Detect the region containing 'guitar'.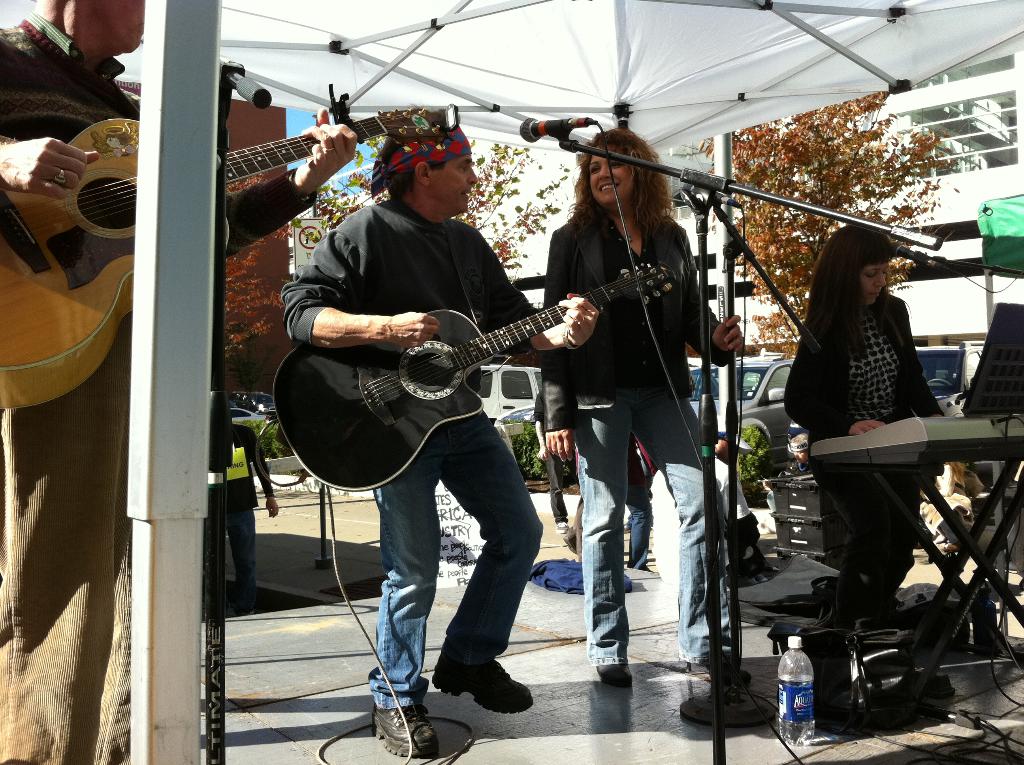
box(270, 259, 684, 492).
